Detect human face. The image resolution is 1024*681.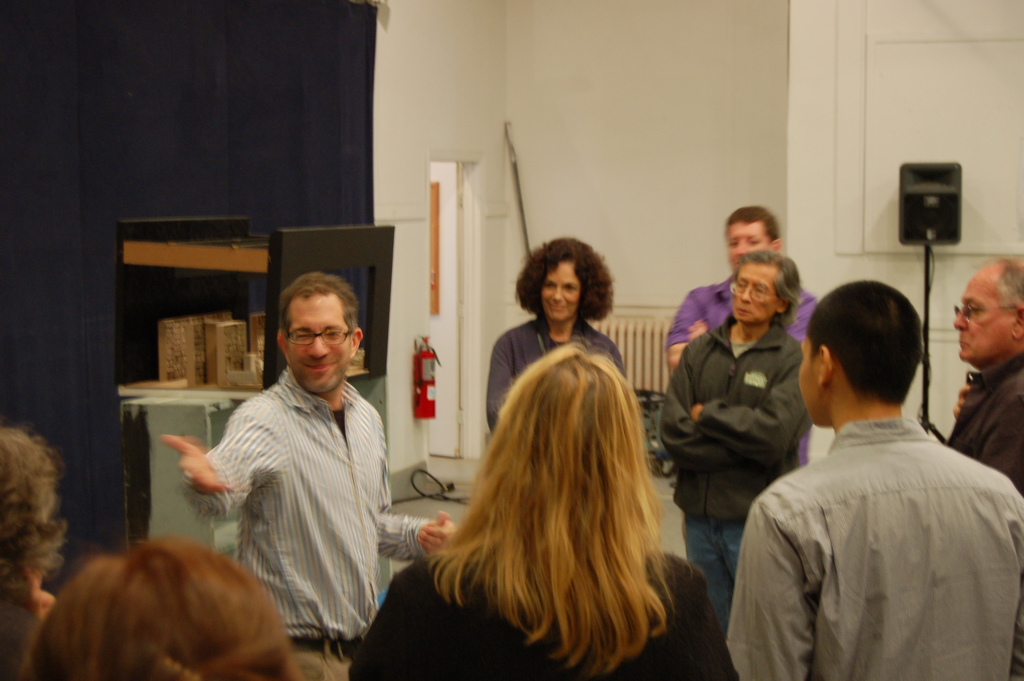
[left=953, top=267, right=1014, bottom=360].
